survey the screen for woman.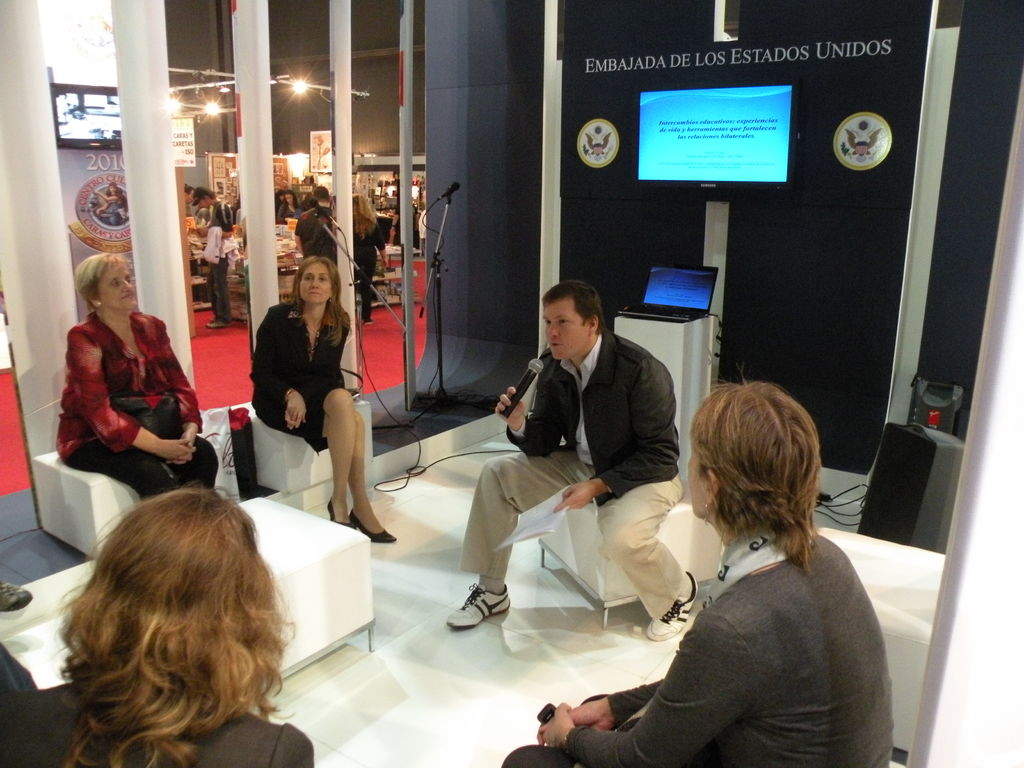
Survey found: bbox=(51, 258, 227, 527).
